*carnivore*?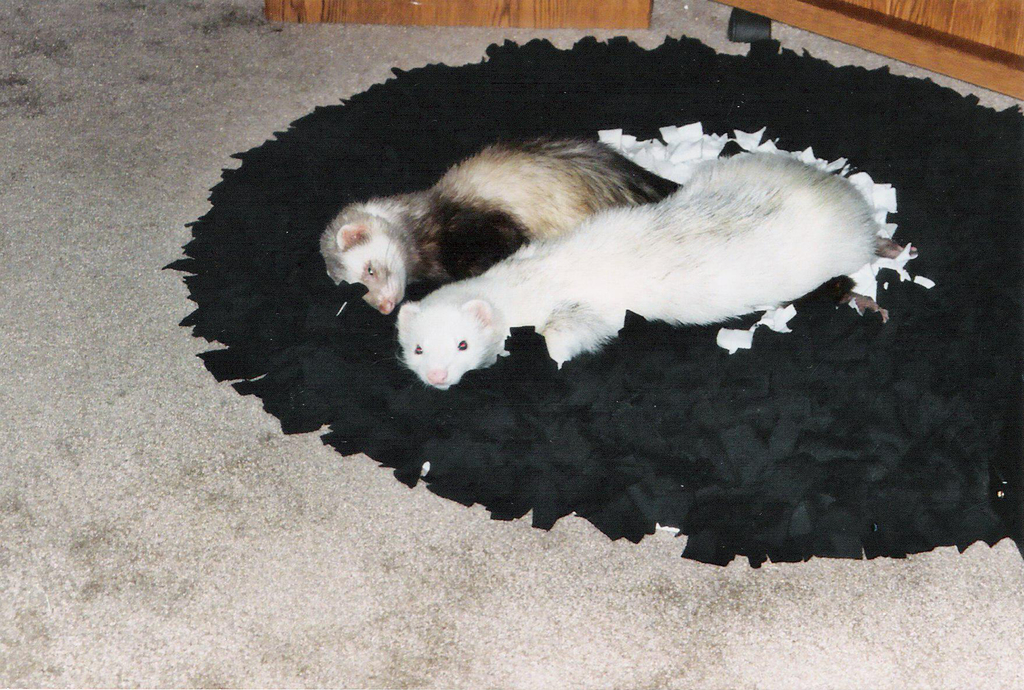
Rect(386, 143, 925, 400)
